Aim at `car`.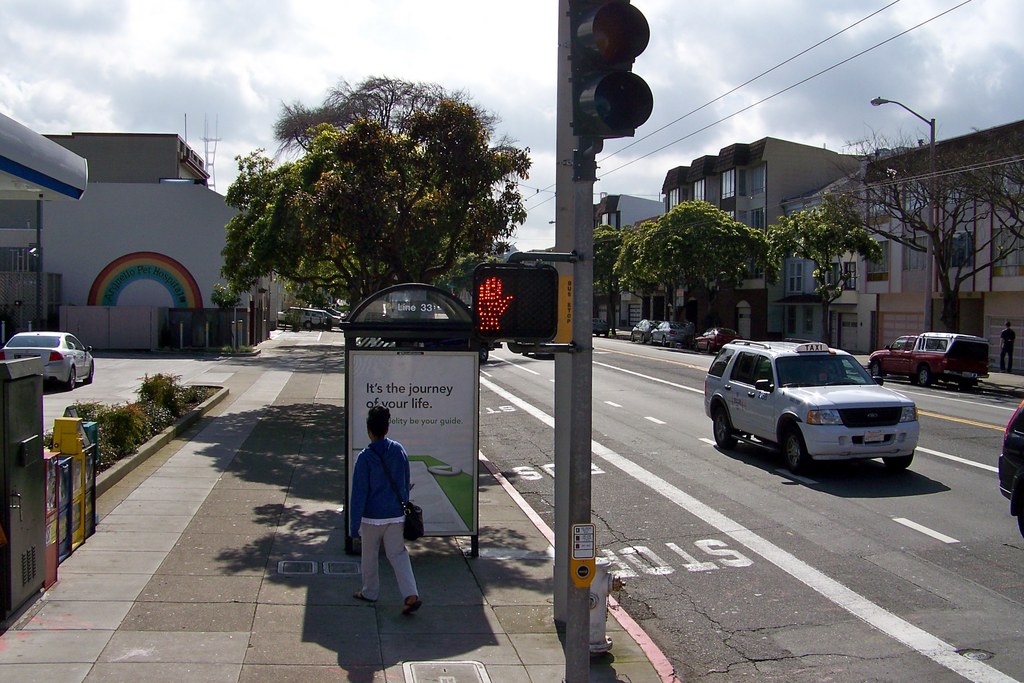
Aimed at 592:318:613:340.
